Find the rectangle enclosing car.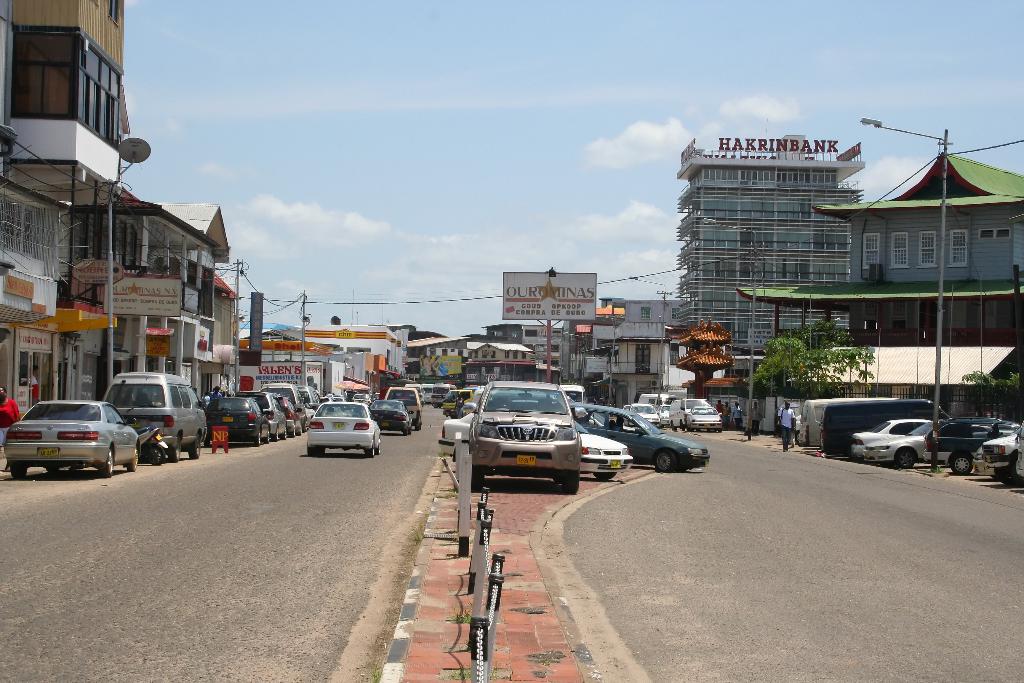
select_region(273, 382, 325, 429).
